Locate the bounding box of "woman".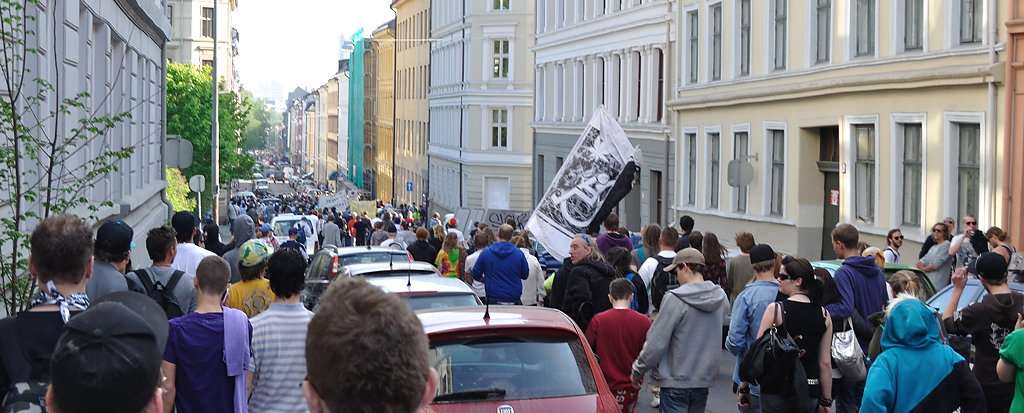
Bounding box: {"x1": 430, "y1": 234, "x2": 466, "y2": 275}.
